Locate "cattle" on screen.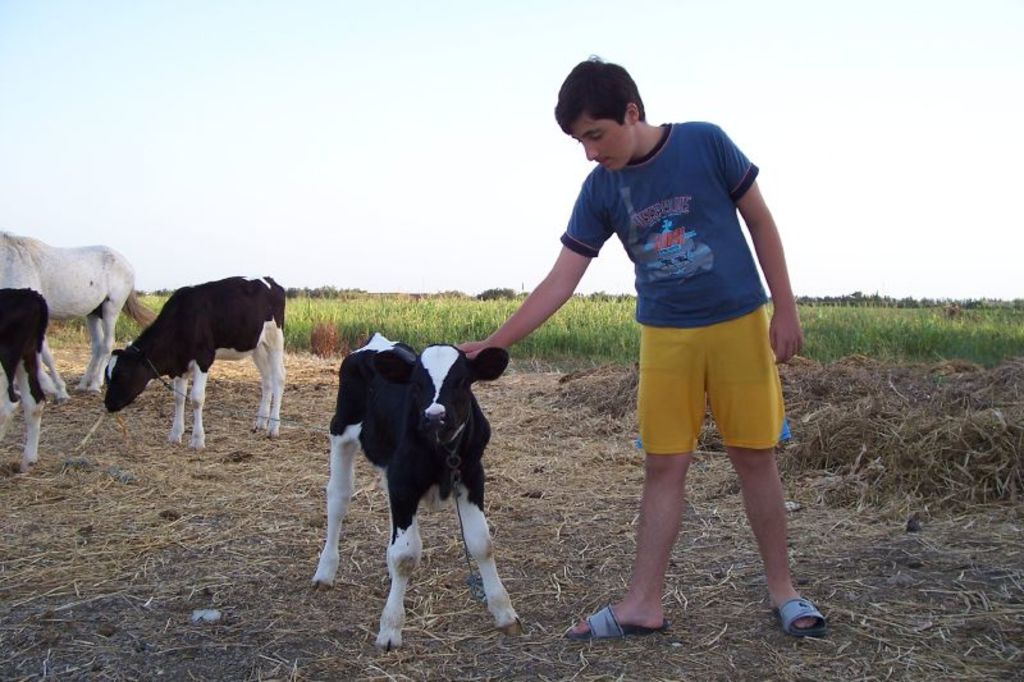
On screen at 0,232,155,397.
